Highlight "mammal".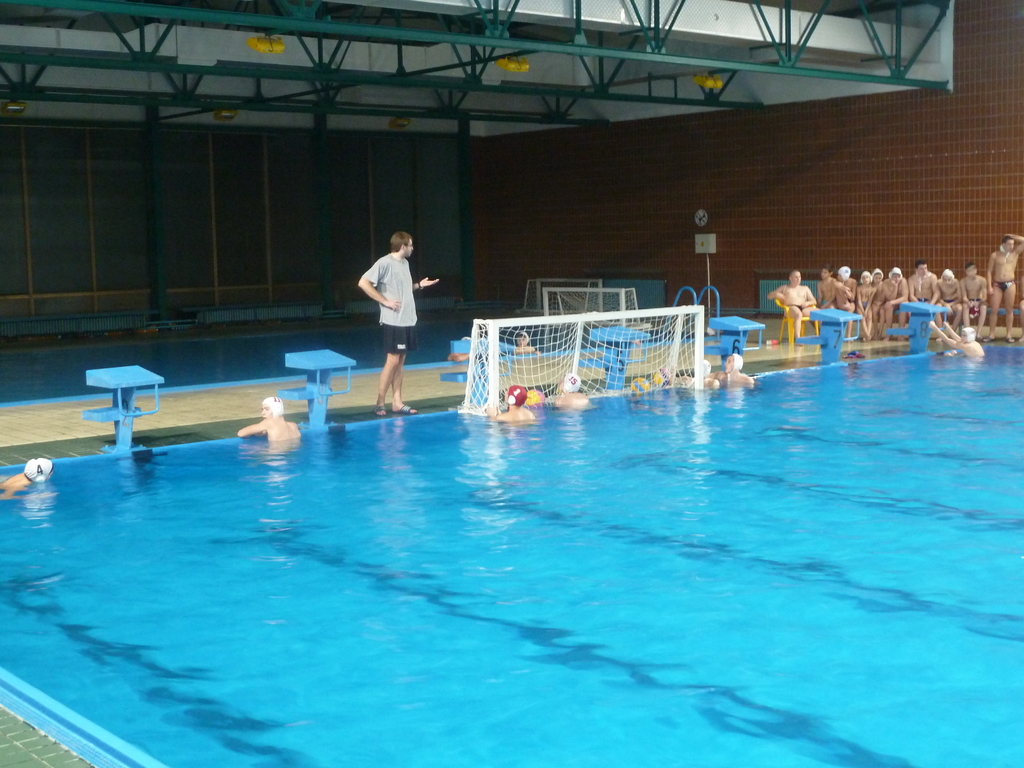
Highlighted region: bbox(718, 350, 749, 383).
